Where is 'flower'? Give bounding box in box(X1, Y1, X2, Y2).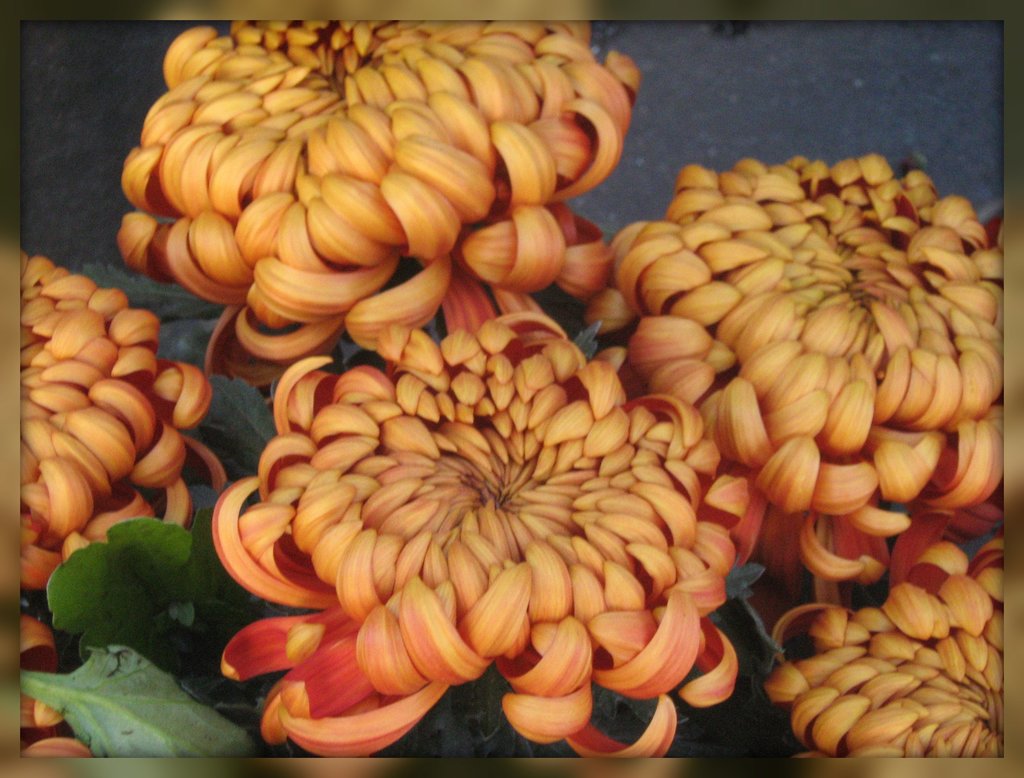
box(116, 18, 646, 390).
